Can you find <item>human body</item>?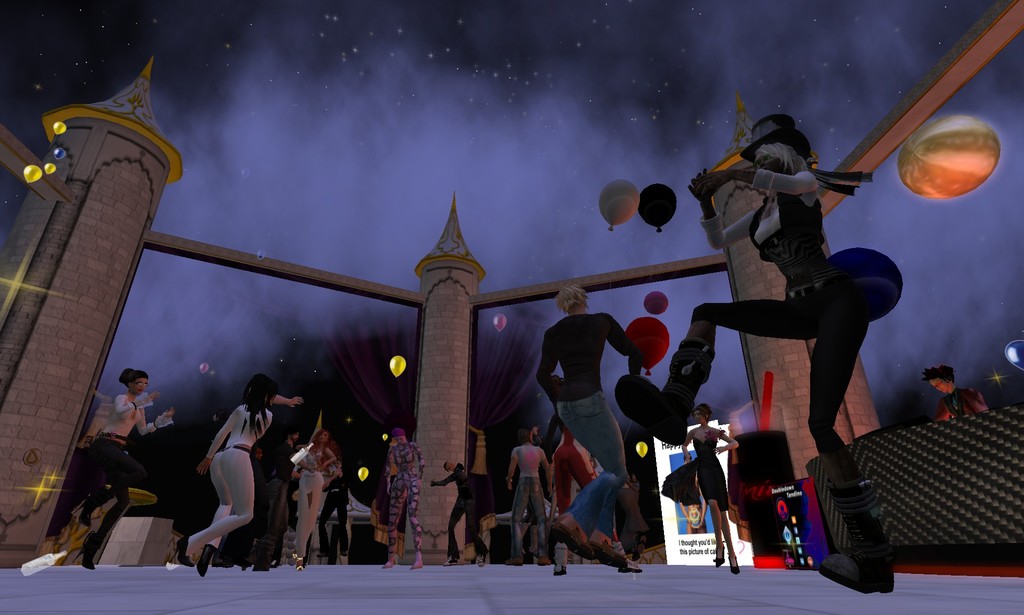
Yes, bounding box: bbox(42, 388, 176, 571).
